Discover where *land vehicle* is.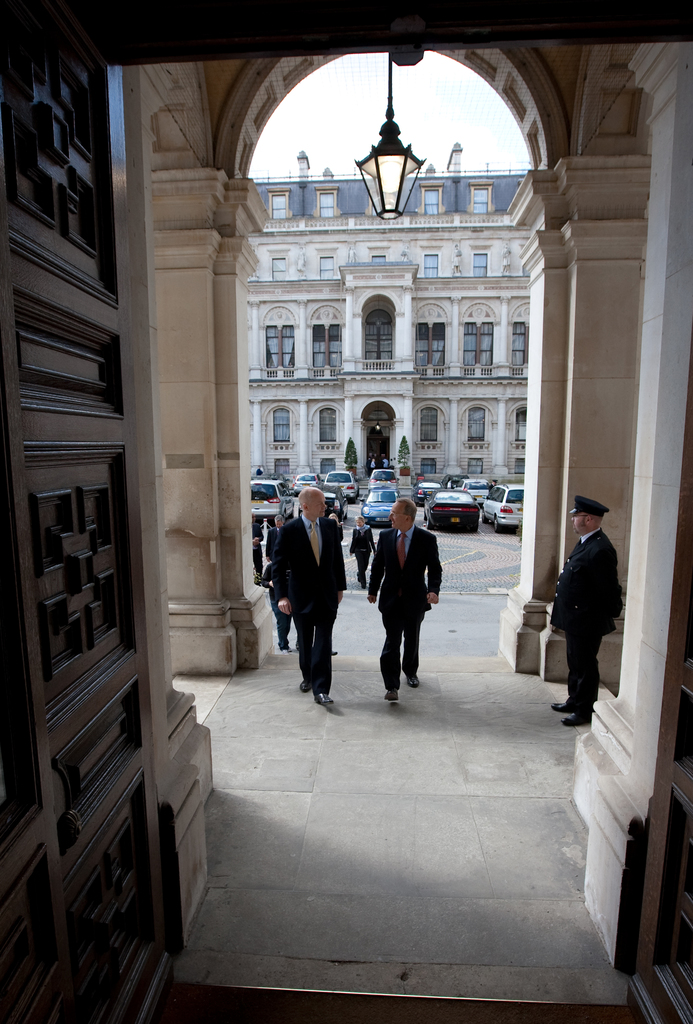
Discovered at box(441, 471, 463, 490).
